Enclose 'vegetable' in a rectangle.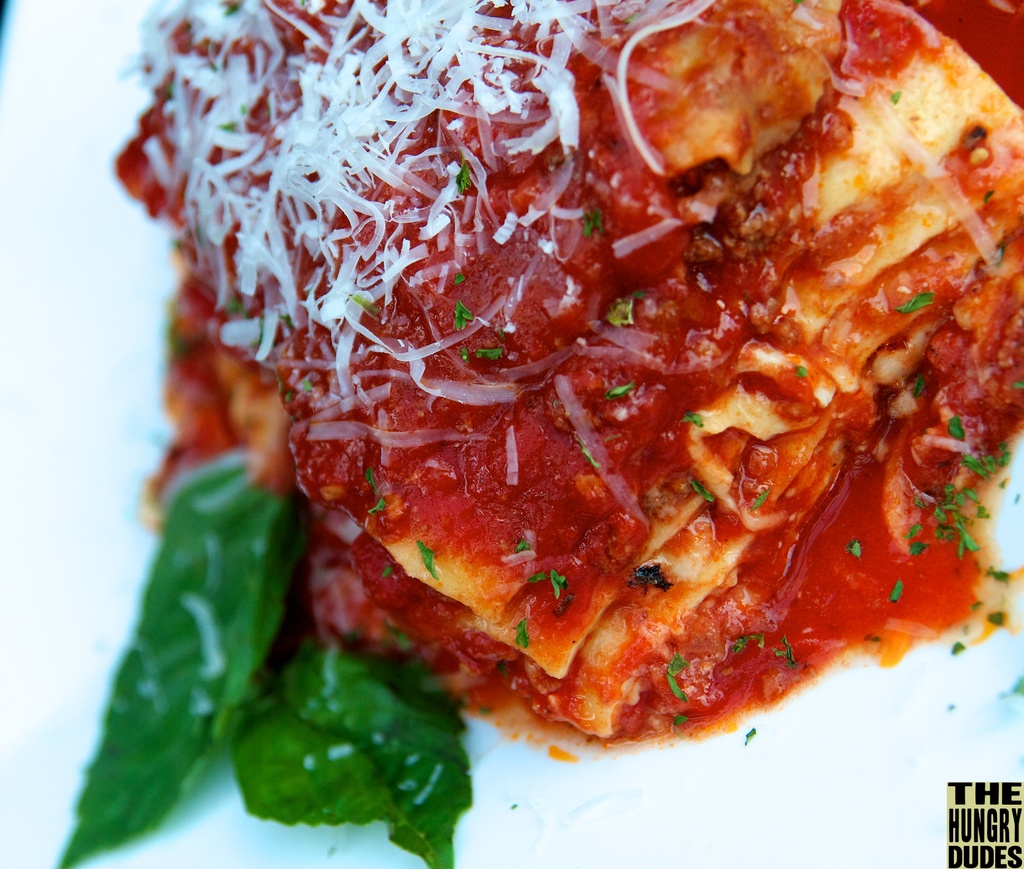
rect(895, 291, 932, 313).
